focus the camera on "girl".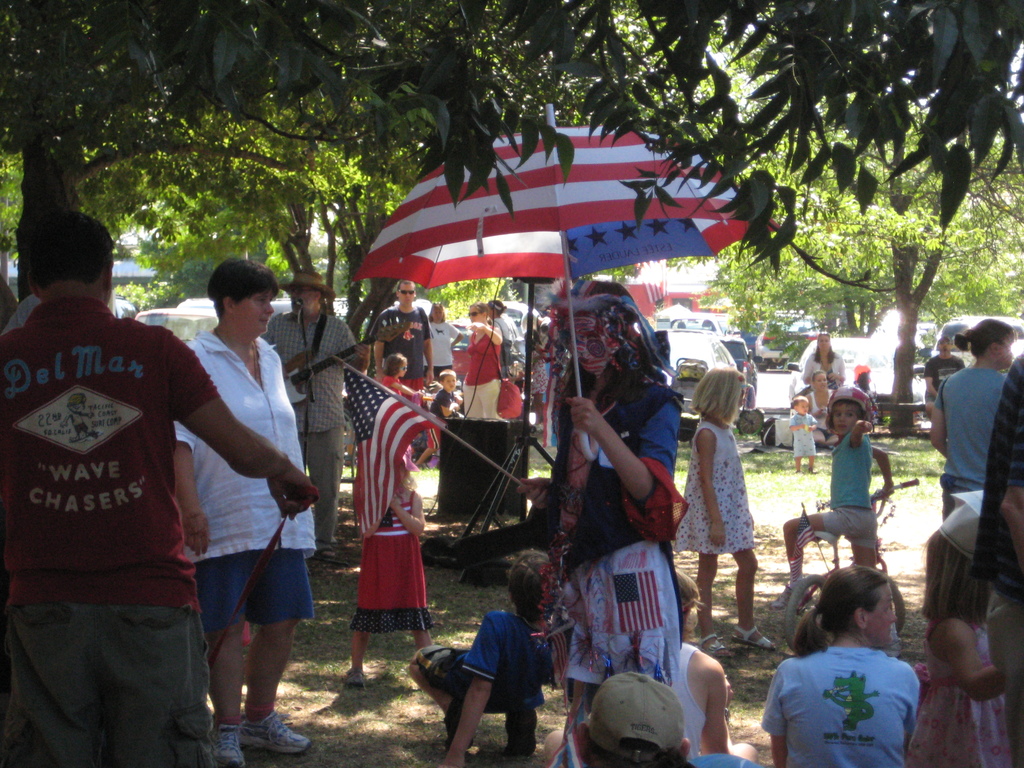
Focus region: (909, 490, 1016, 767).
